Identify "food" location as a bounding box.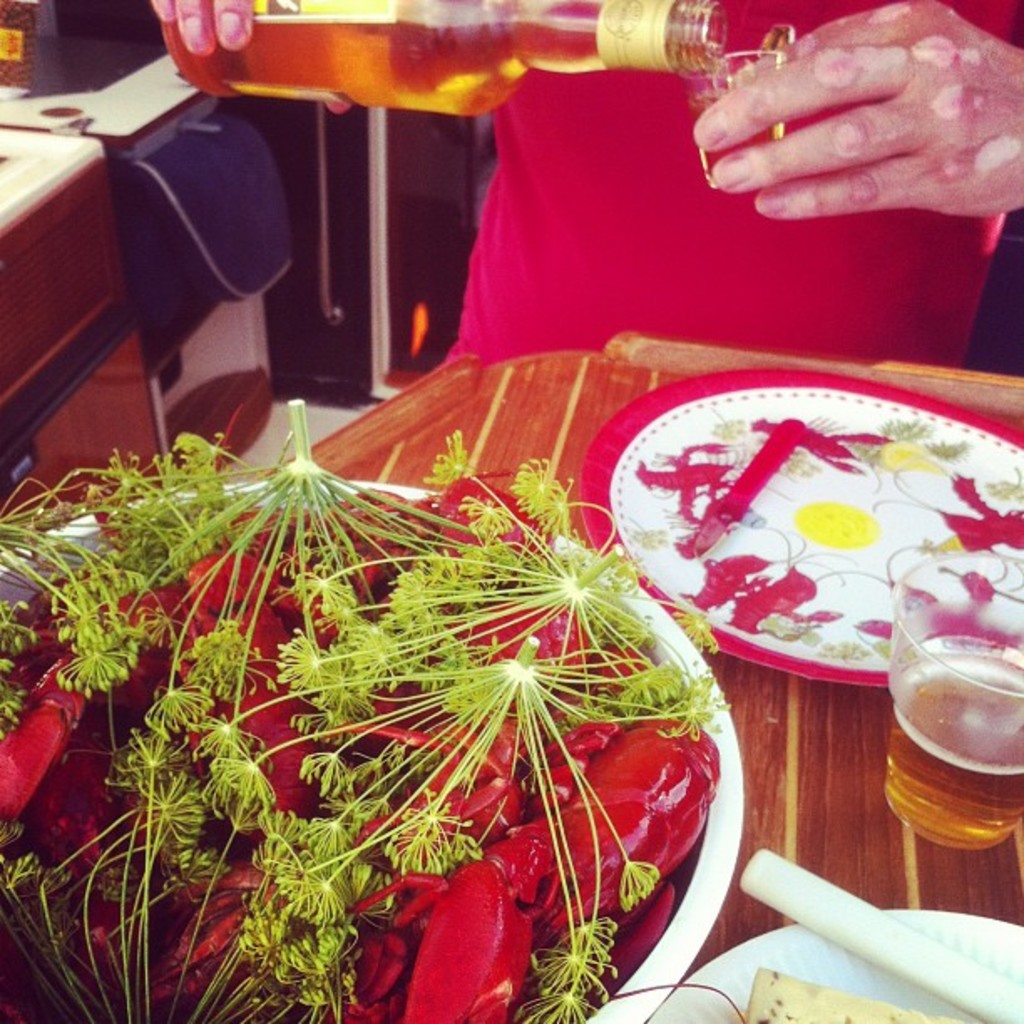
{"x1": 736, "y1": 964, "x2": 974, "y2": 1022}.
